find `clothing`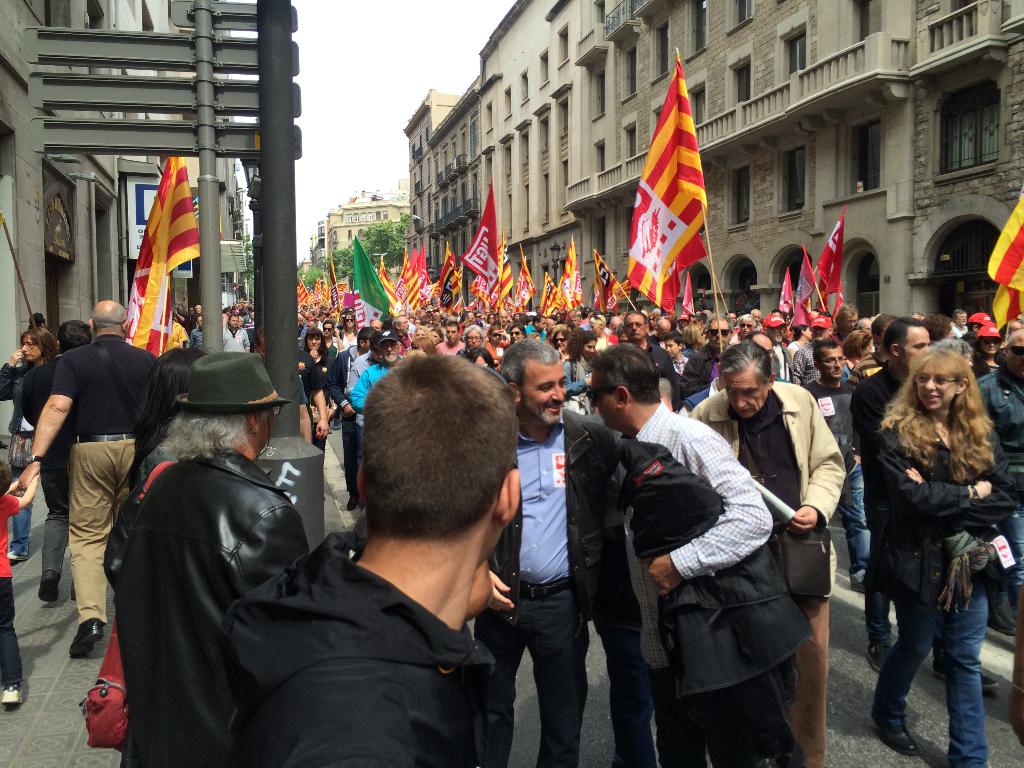
(left=993, top=504, right=1023, bottom=716)
